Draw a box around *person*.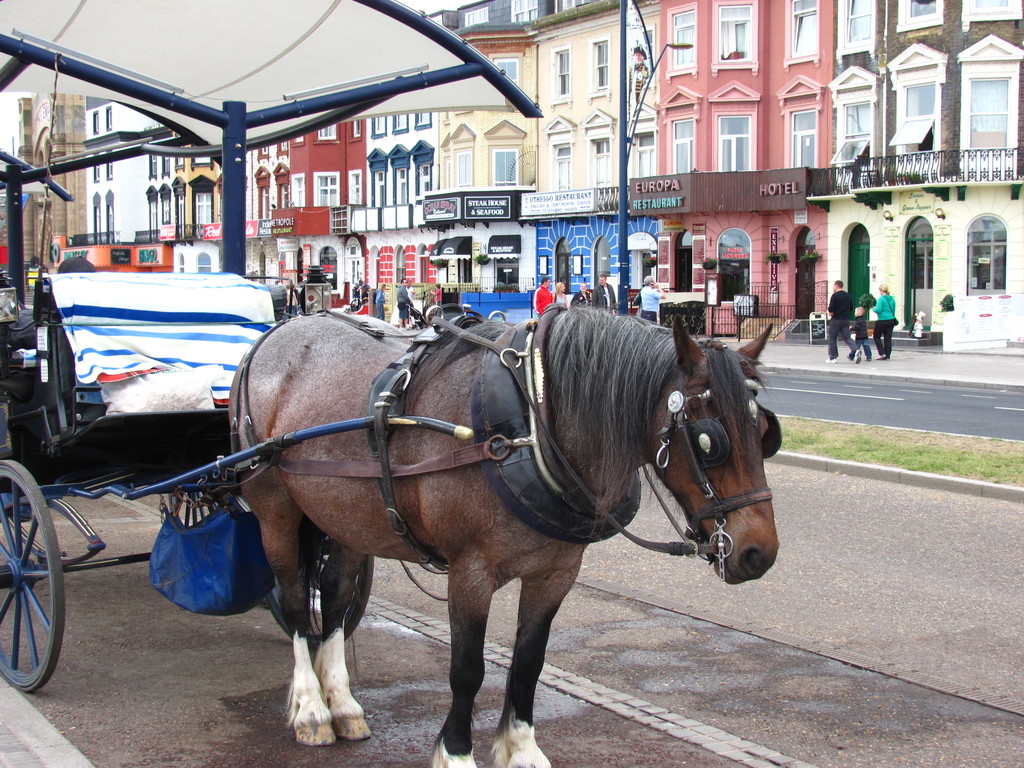
x1=406, y1=278, x2=418, y2=305.
